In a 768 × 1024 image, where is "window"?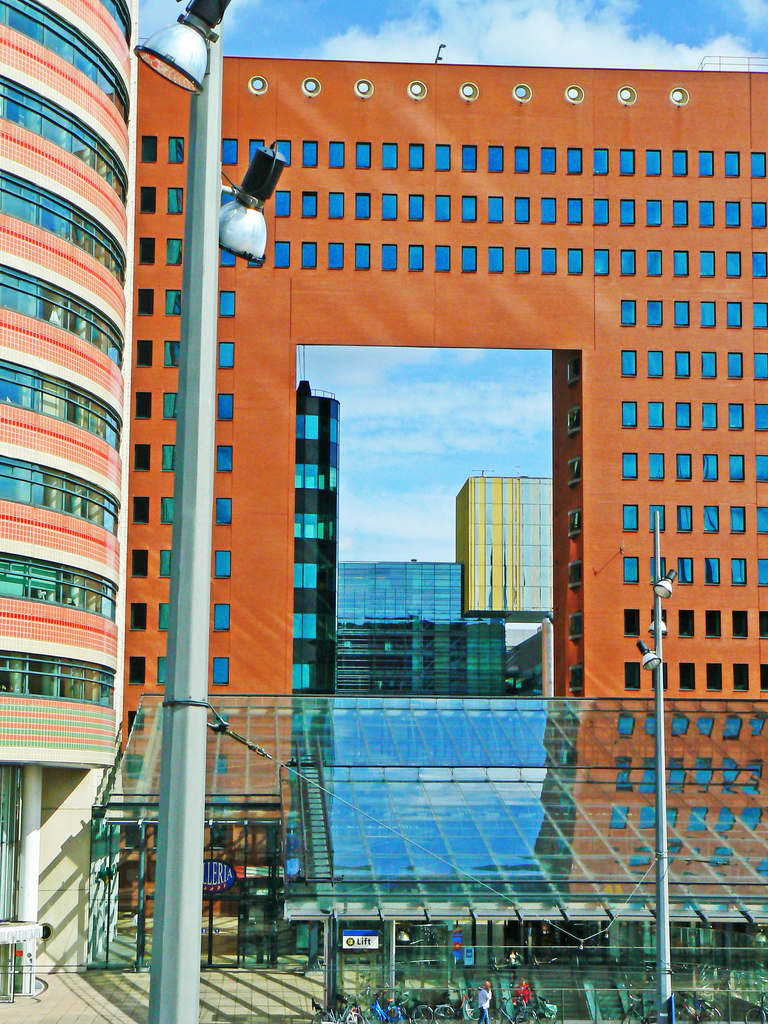
{"x1": 127, "y1": 607, "x2": 145, "y2": 627}.
